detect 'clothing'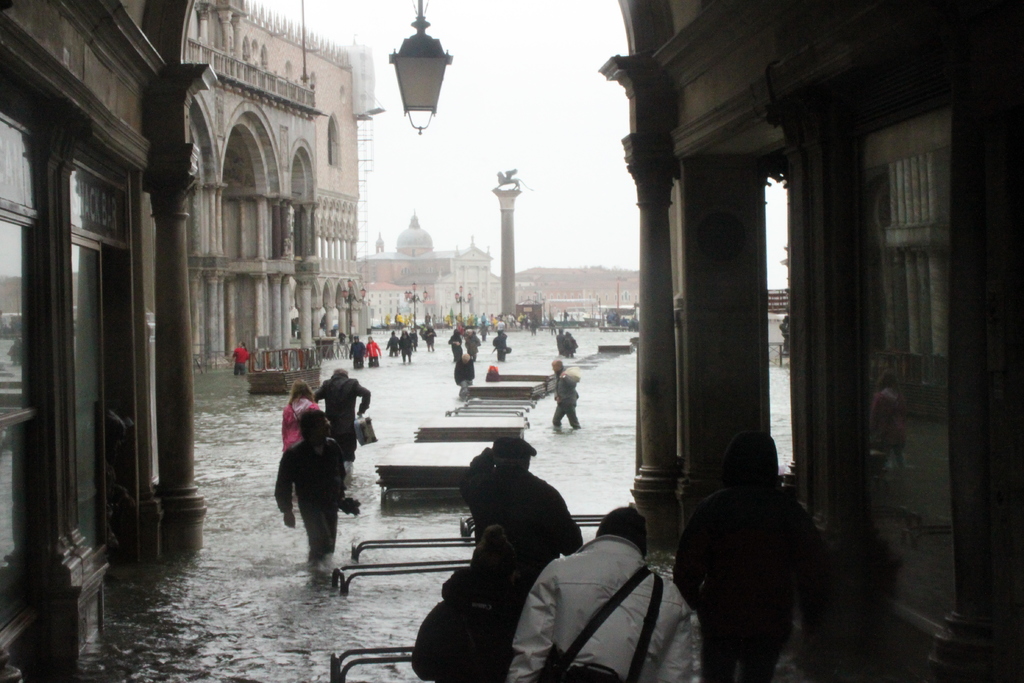
left=509, top=534, right=701, bottom=682
